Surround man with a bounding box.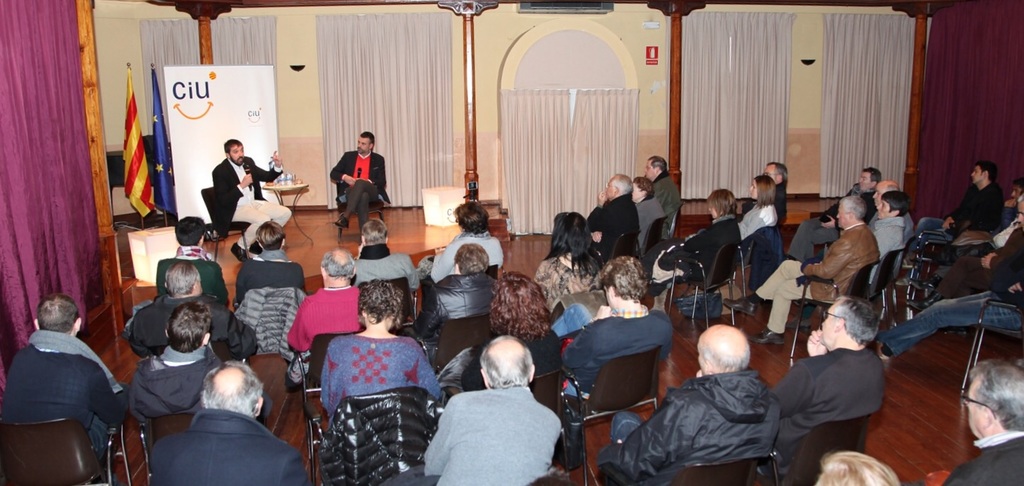
region(596, 322, 775, 485).
